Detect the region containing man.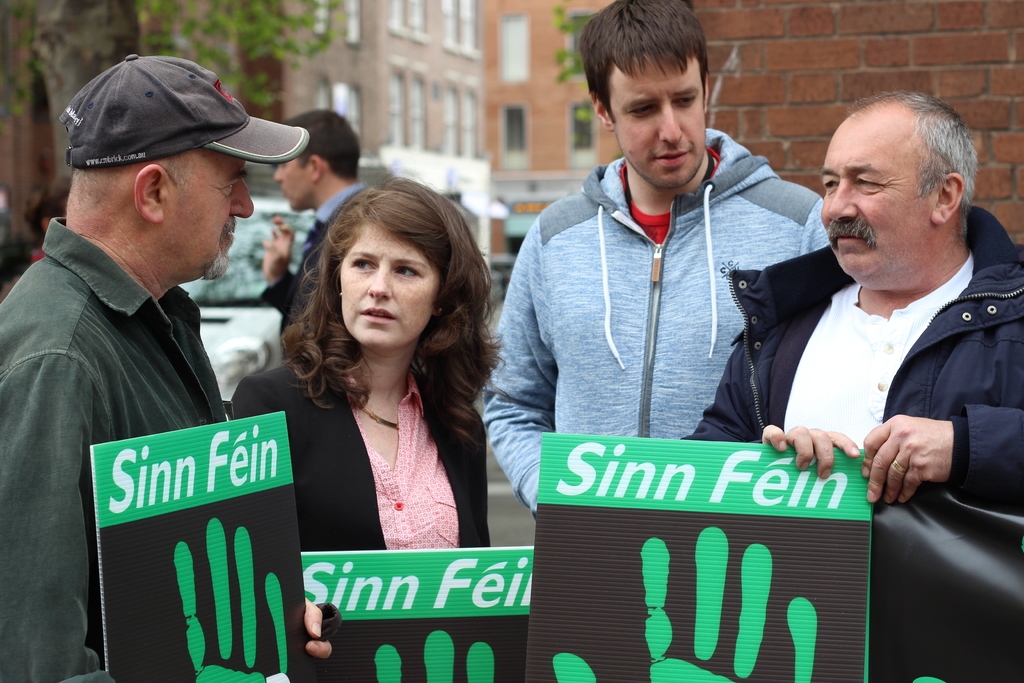
(678,89,1023,516).
